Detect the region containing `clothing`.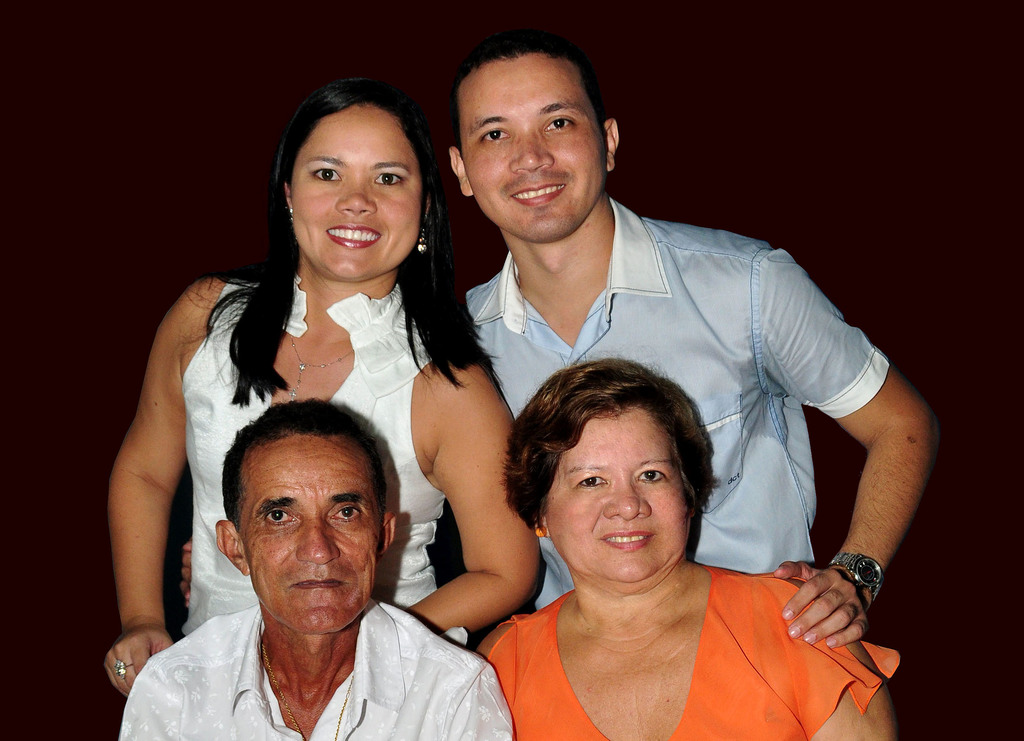
448/186/894/613.
